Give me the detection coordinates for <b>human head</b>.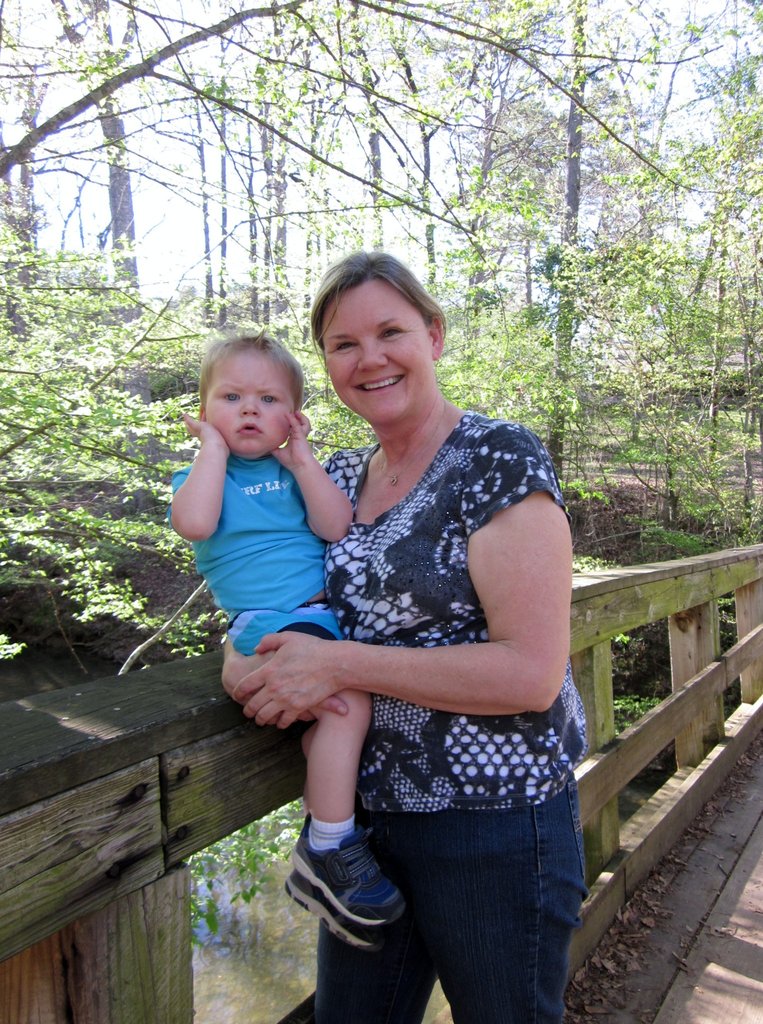
198:330:303:462.
